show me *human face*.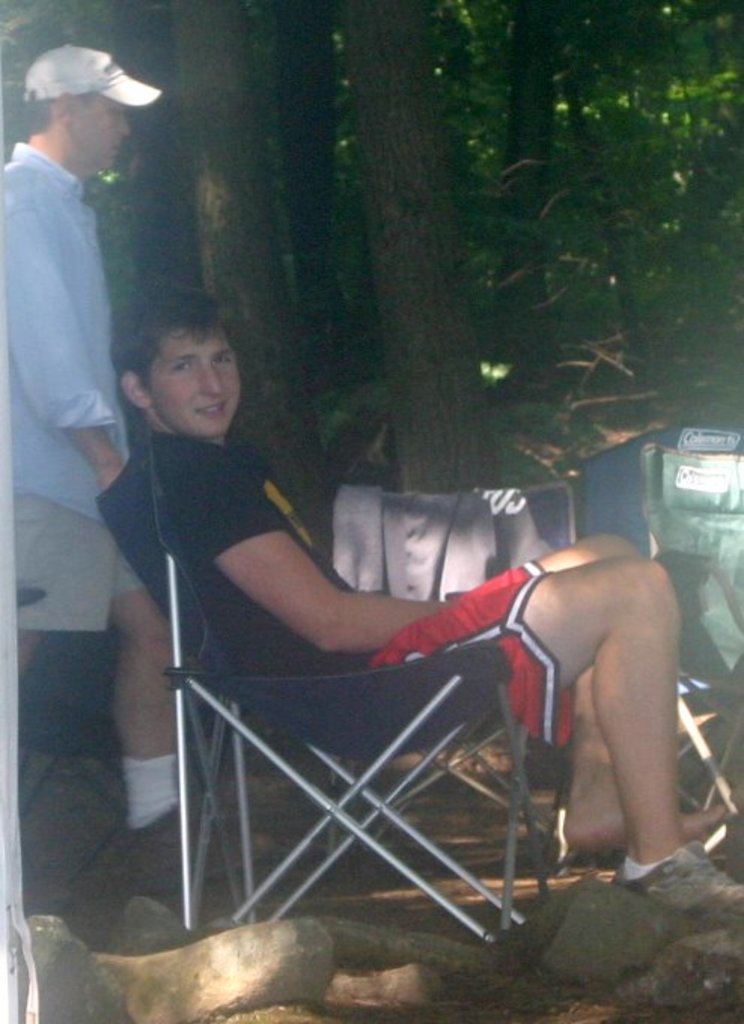
*human face* is here: (left=149, top=316, right=241, bottom=441).
